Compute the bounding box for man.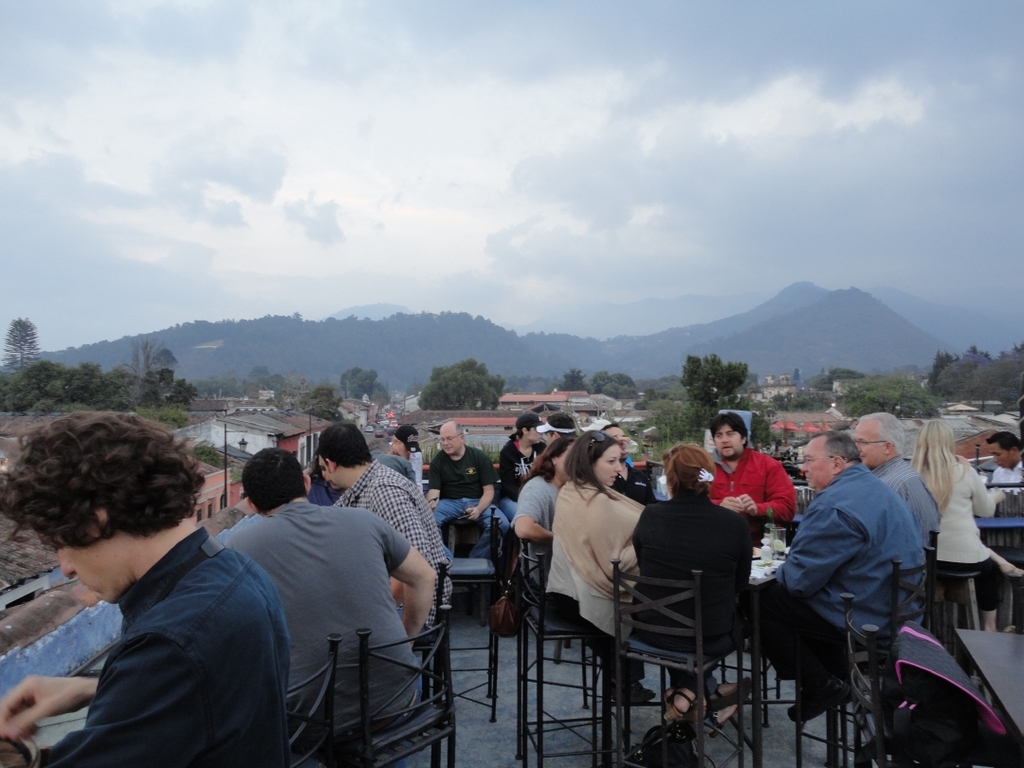
985 425 1023 507.
